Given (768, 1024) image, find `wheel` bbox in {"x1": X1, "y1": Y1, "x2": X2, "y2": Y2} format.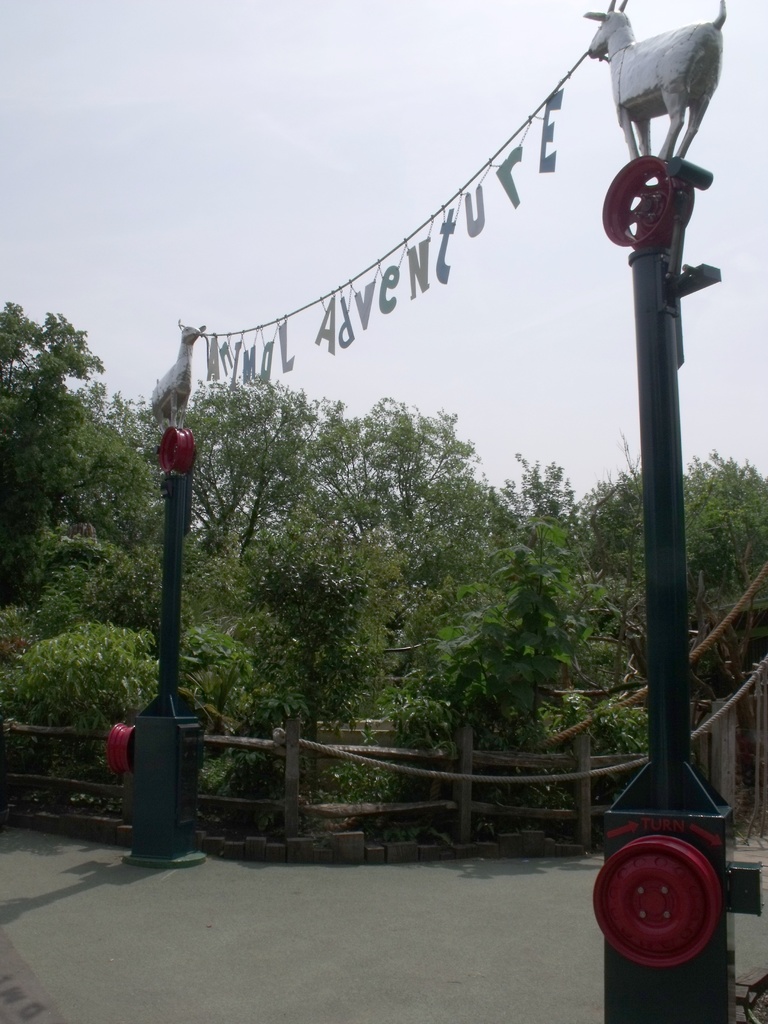
{"x1": 595, "y1": 822, "x2": 739, "y2": 982}.
